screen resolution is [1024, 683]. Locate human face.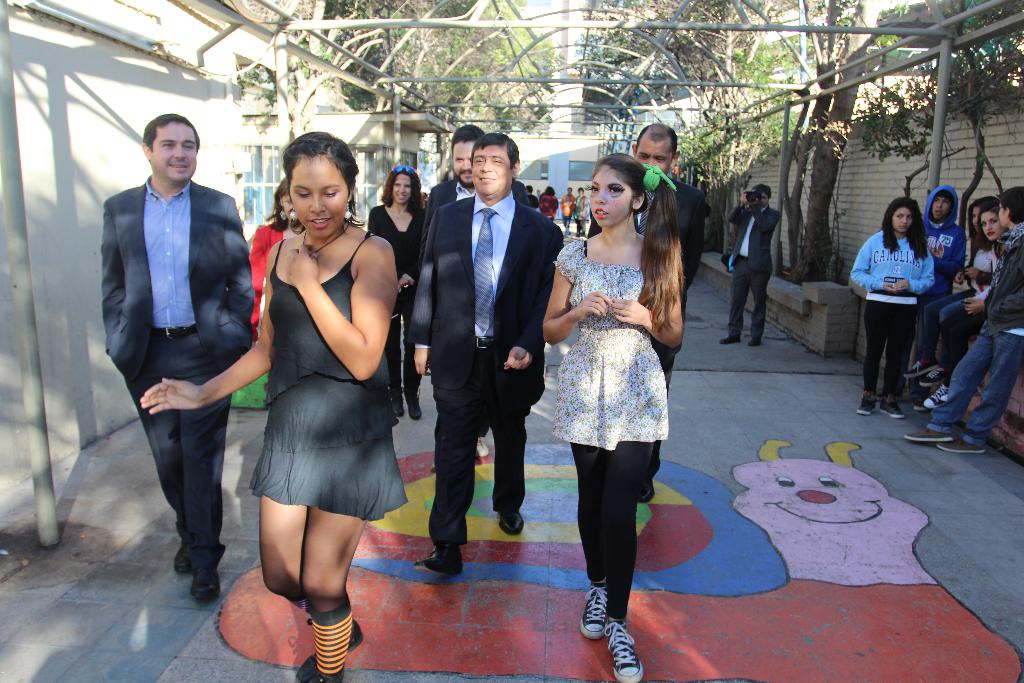
rect(152, 122, 195, 179).
